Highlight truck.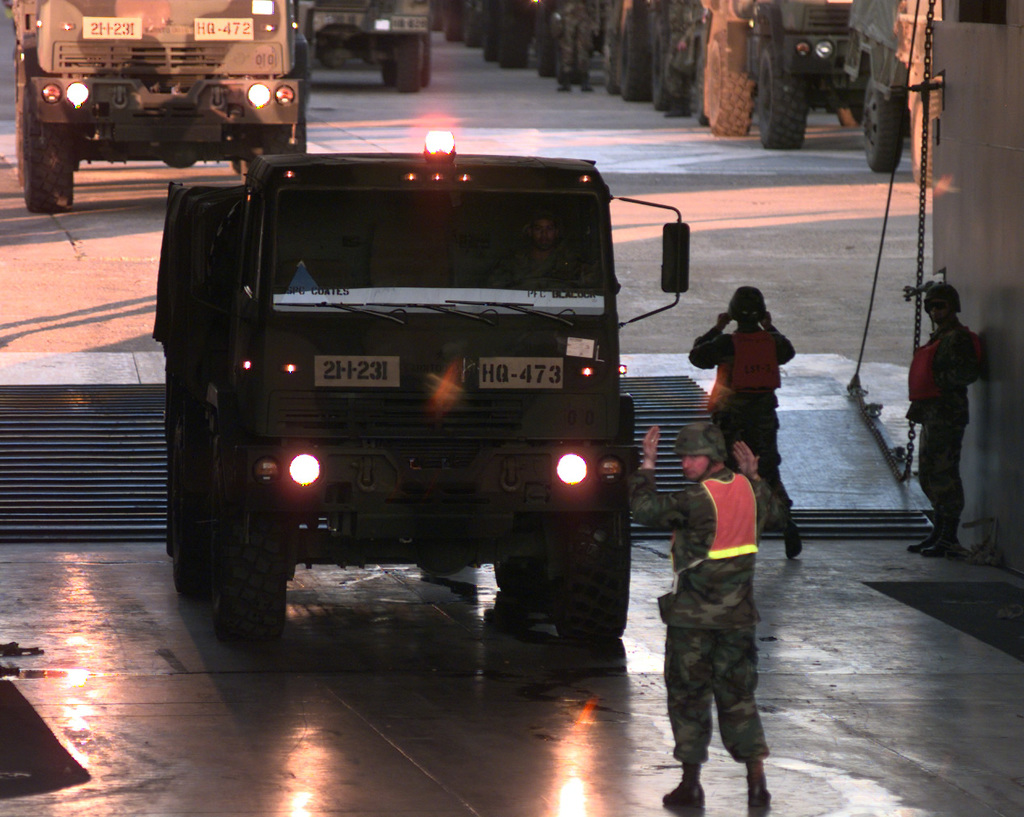
Highlighted region: bbox(11, 0, 312, 215).
